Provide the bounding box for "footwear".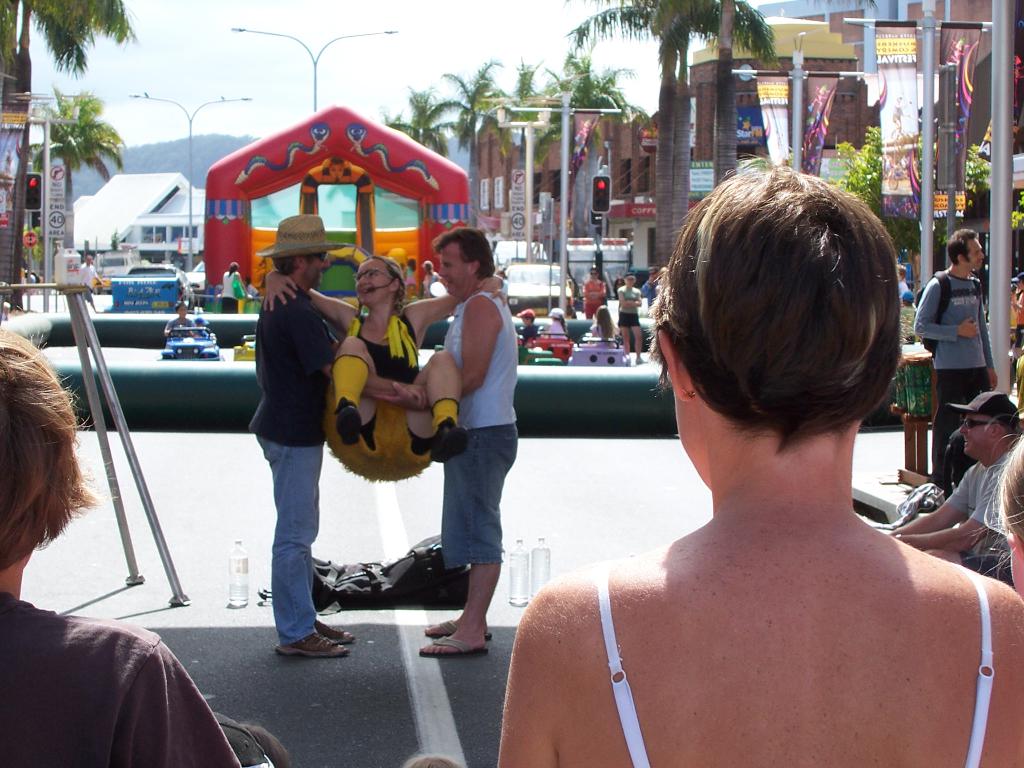
278, 622, 356, 662.
